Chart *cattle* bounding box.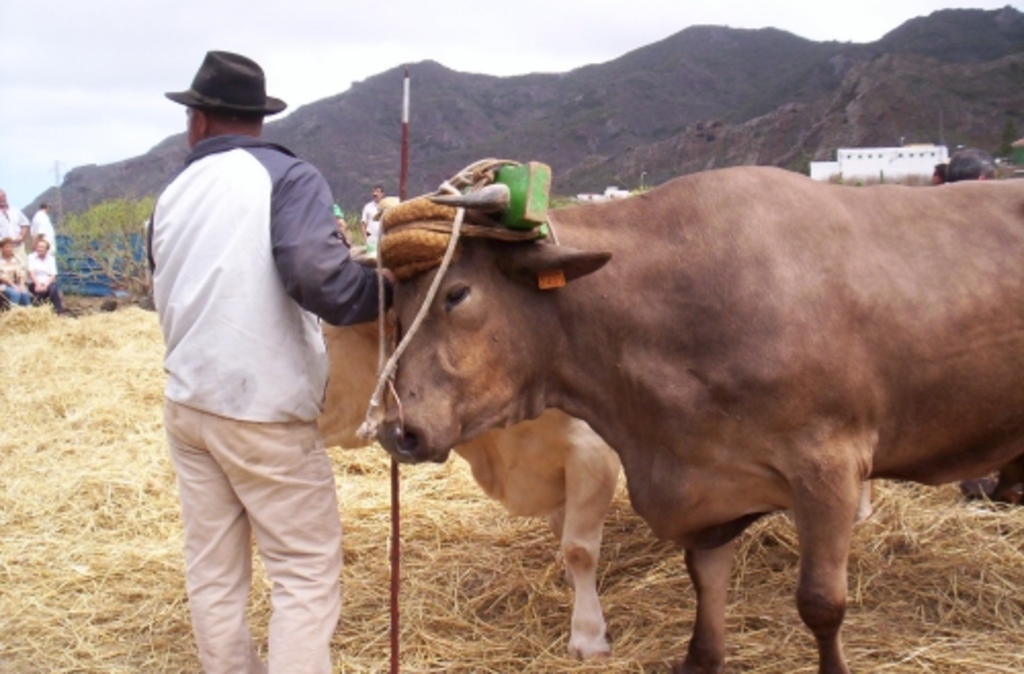
Charted: left=336, top=150, right=1023, bottom=673.
